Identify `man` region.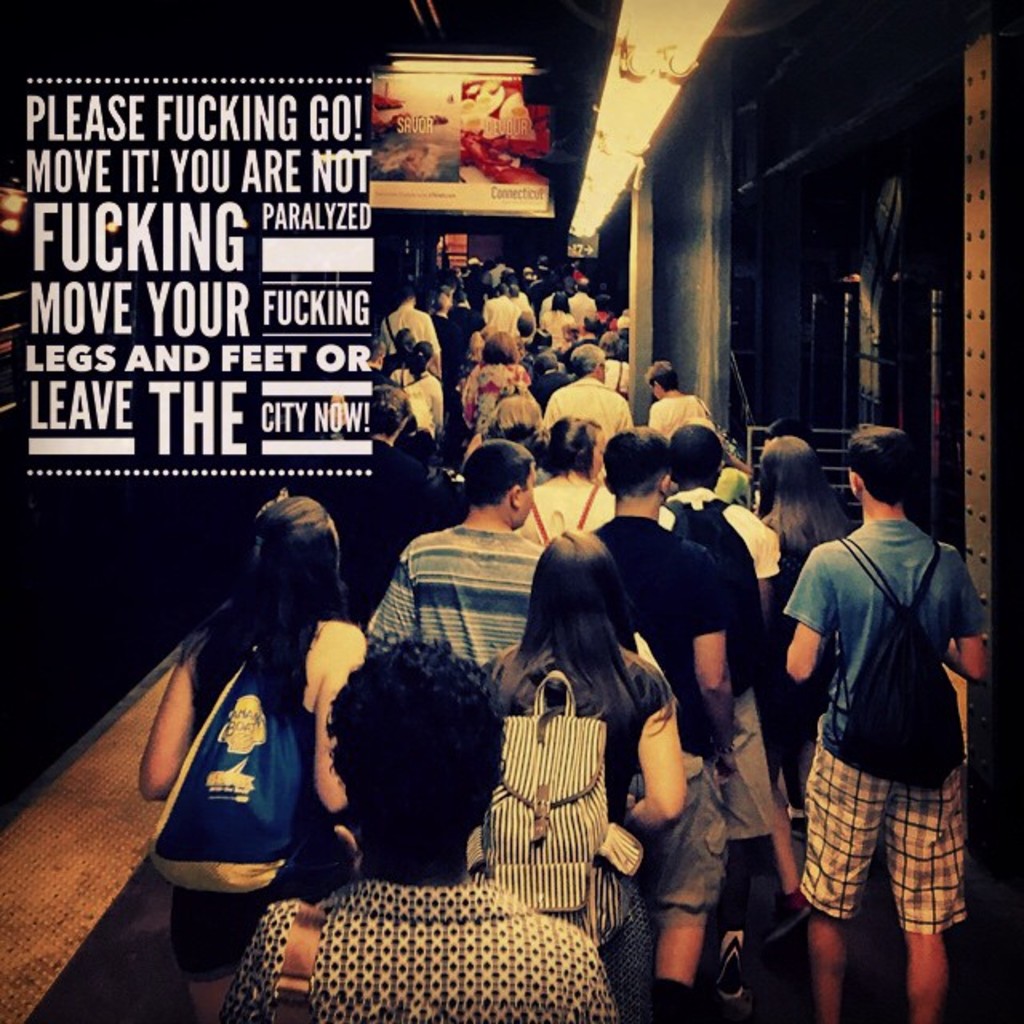
Region: {"left": 530, "top": 338, "right": 619, "bottom": 488}.
